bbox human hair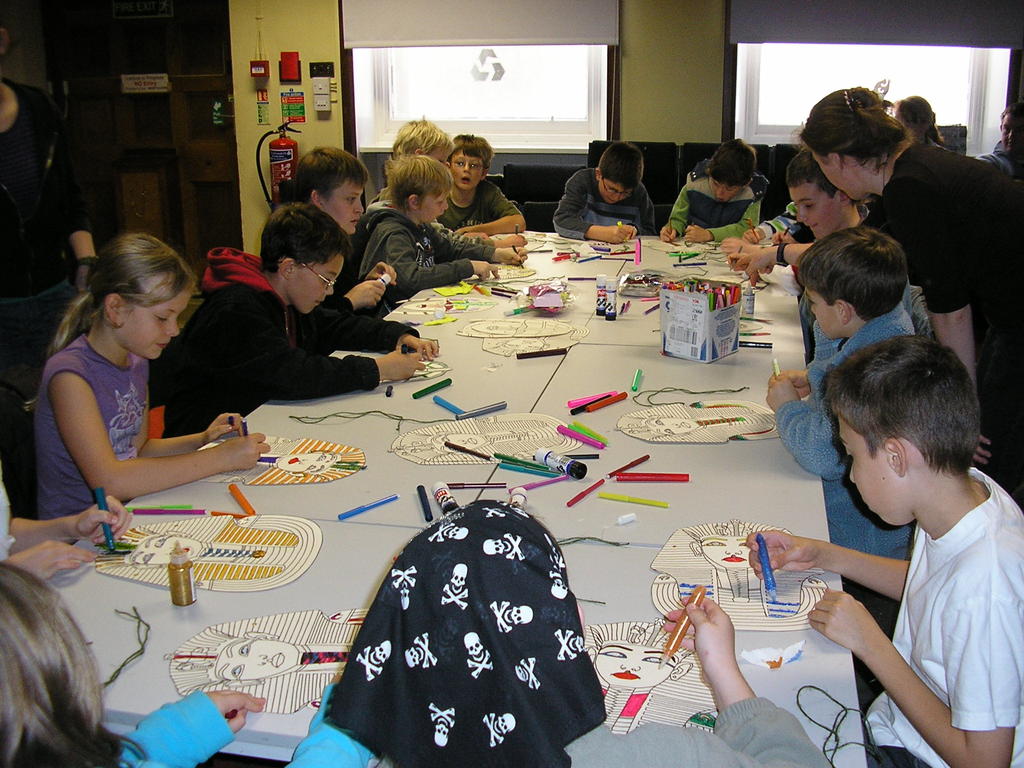
region(788, 83, 918, 175)
